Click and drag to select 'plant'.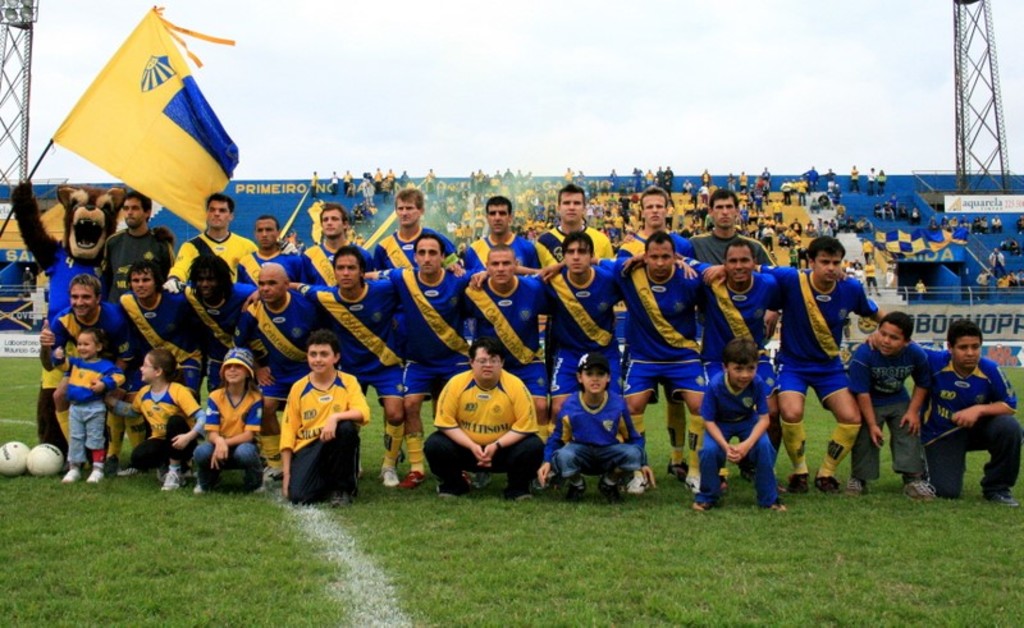
Selection: bbox=(639, 384, 676, 462).
